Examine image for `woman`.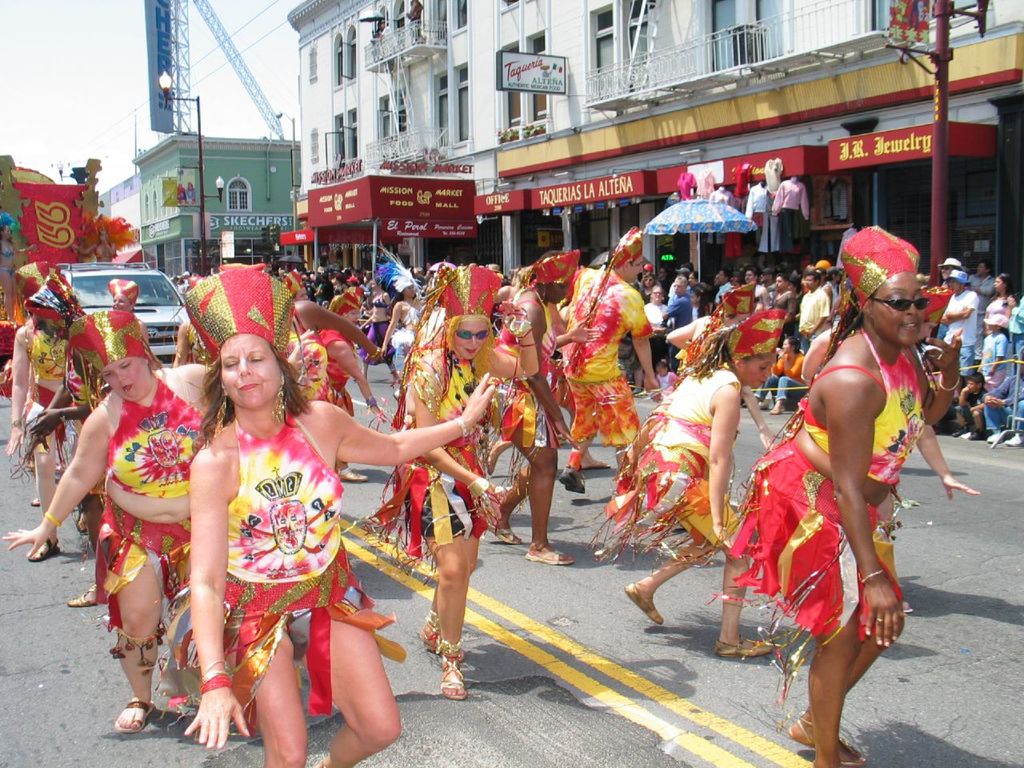
Examination result: box=[771, 271, 790, 306].
